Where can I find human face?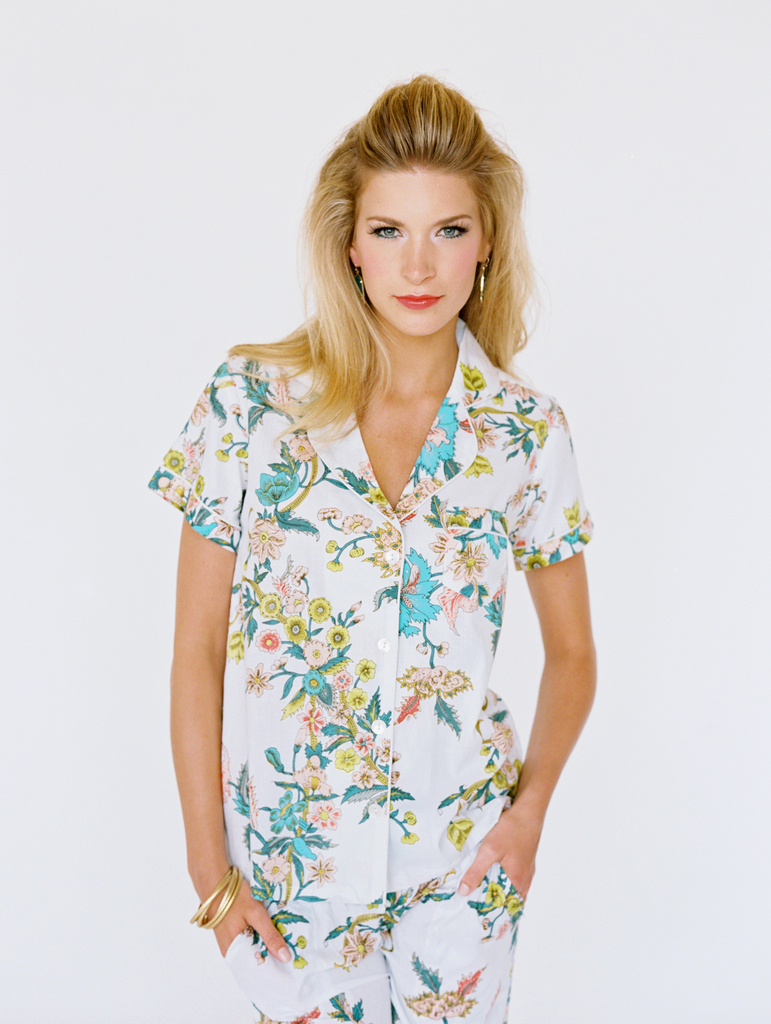
You can find it at bbox=(354, 173, 482, 341).
